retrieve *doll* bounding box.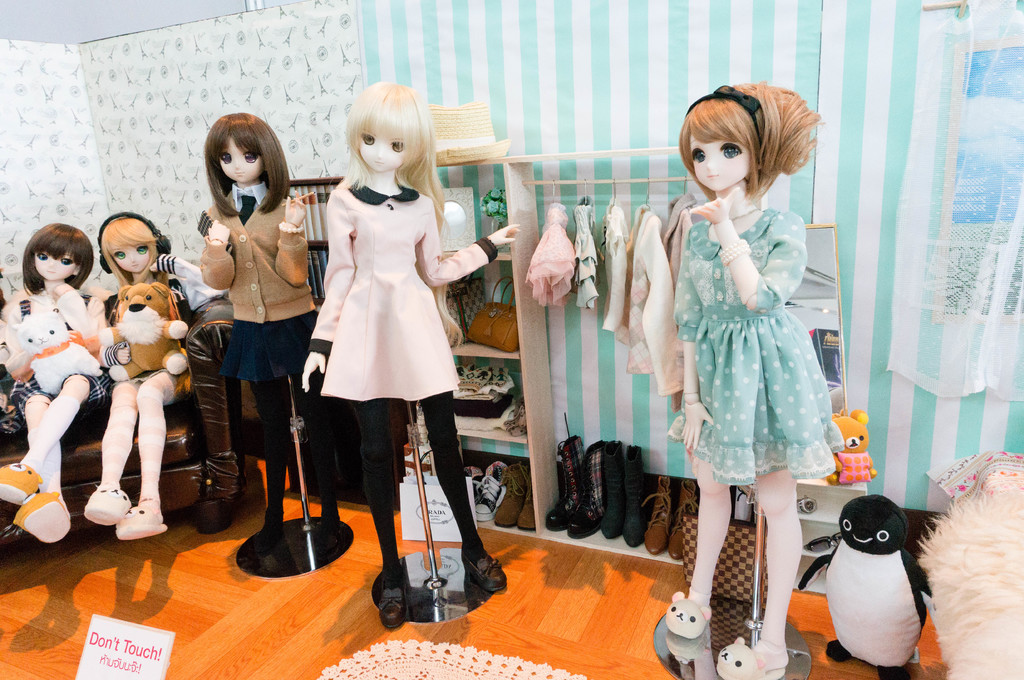
Bounding box: (97, 206, 225, 542).
